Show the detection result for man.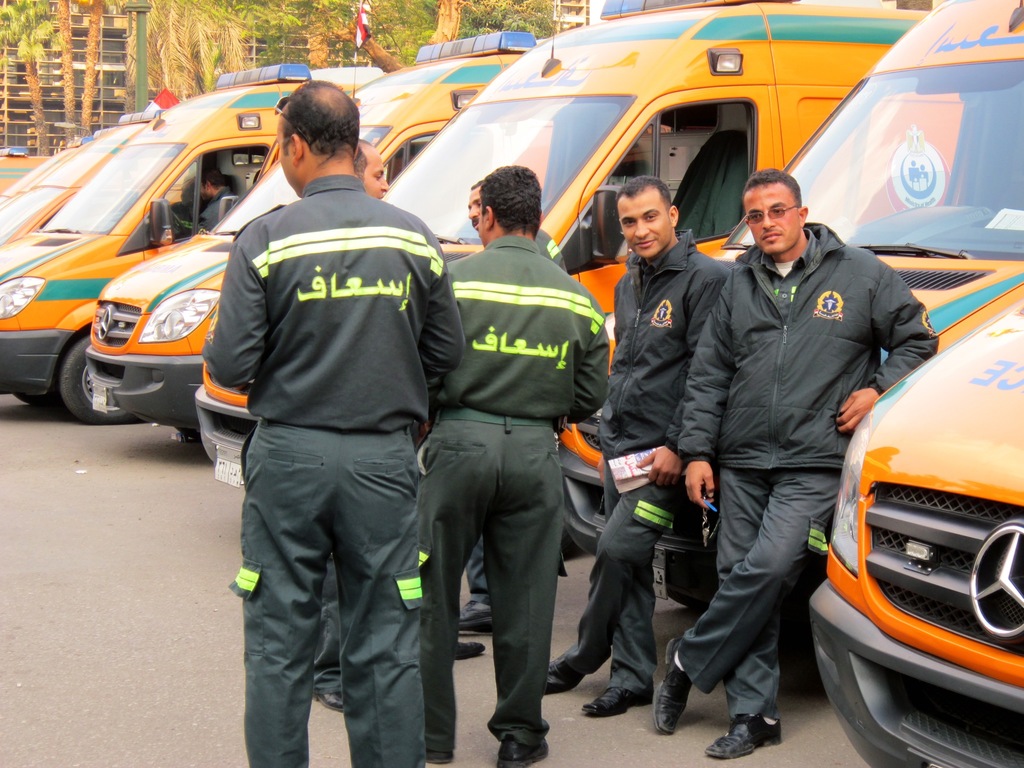
[201,79,461,767].
